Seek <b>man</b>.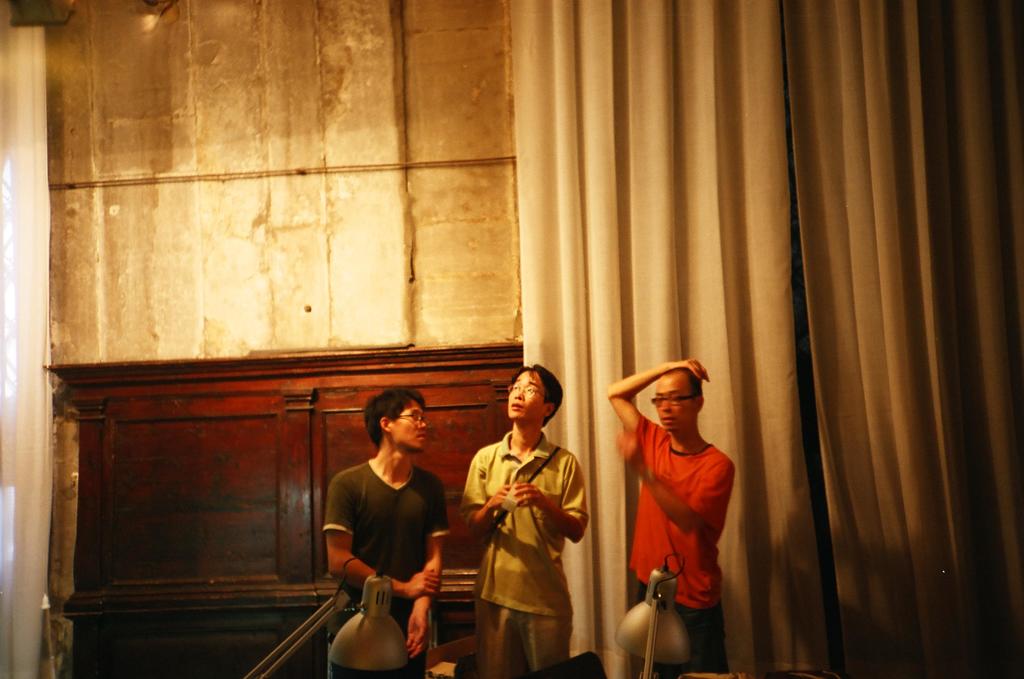
[x1=460, y1=363, x2=582, y2=678].
